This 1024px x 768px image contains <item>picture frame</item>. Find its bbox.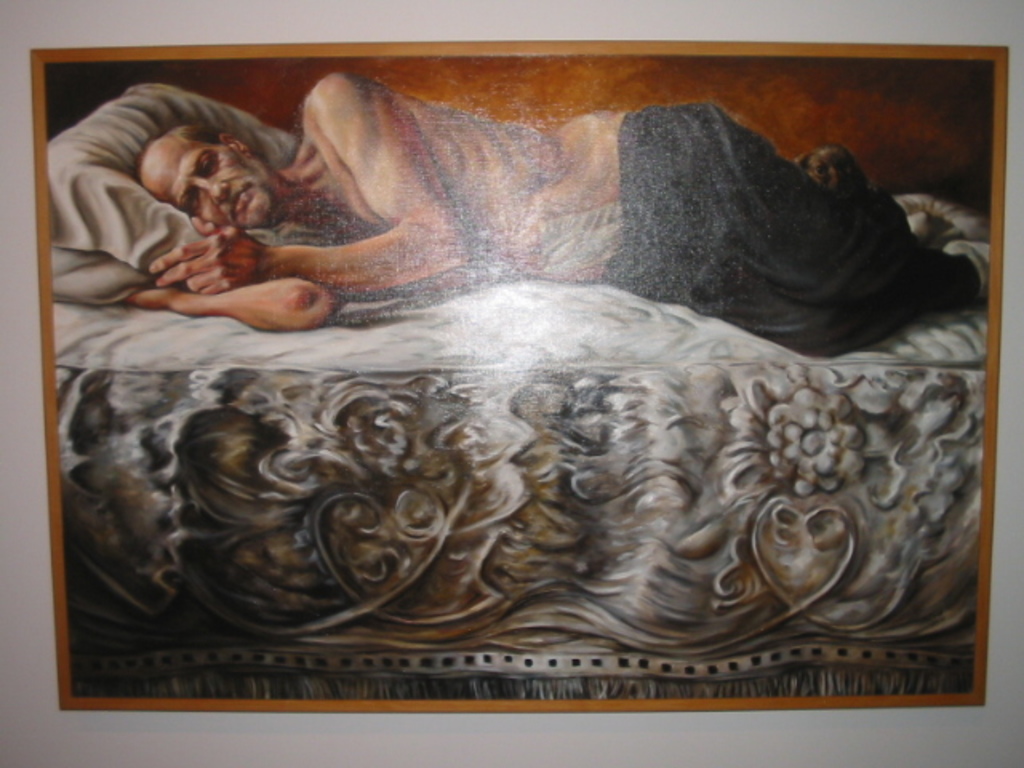
detection(30, 38, 1010, 714).
